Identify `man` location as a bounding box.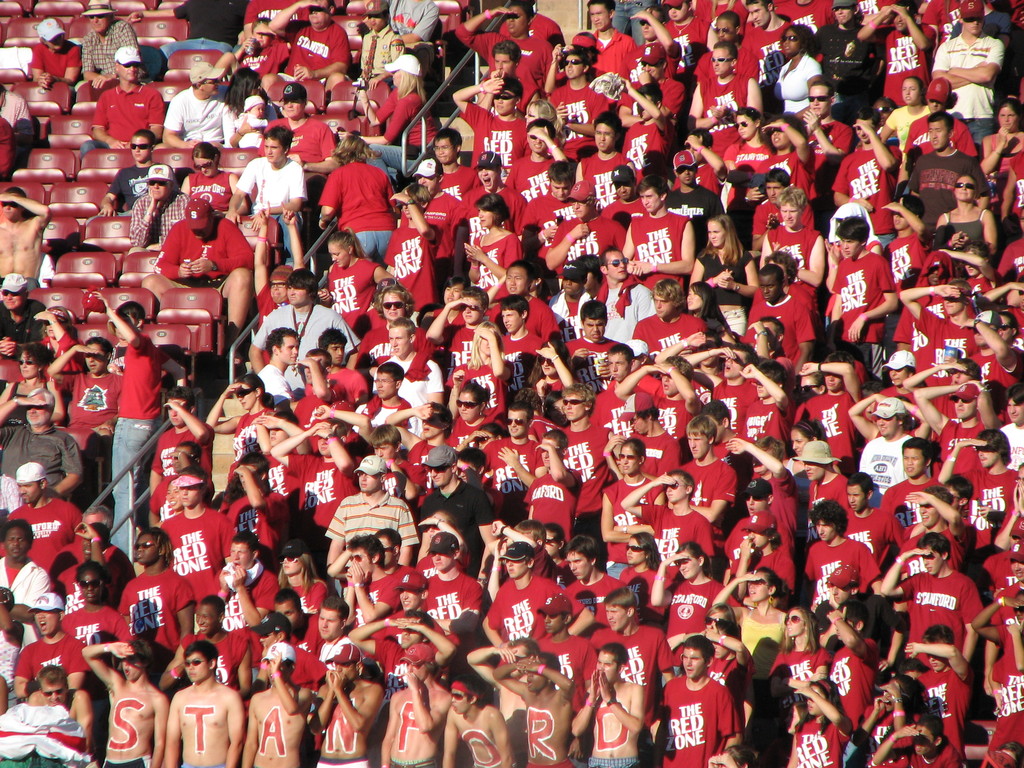
rect(629, 278, 703, 360).
